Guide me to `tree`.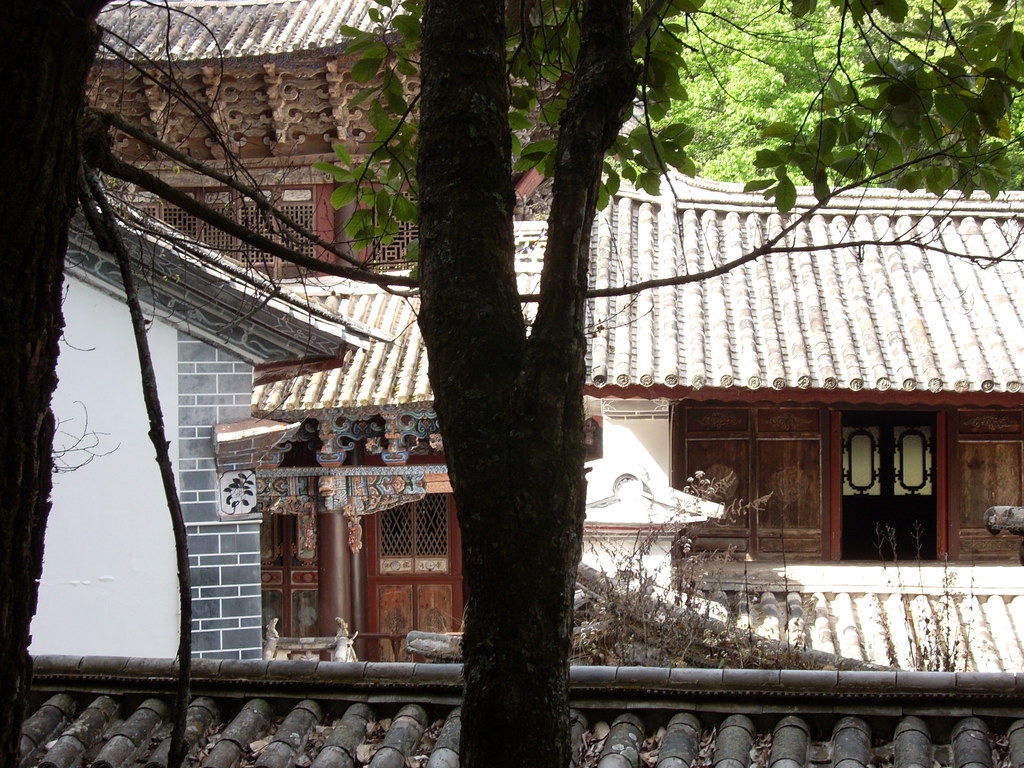
Guidance: locate(309, 0, 1023, 767).
